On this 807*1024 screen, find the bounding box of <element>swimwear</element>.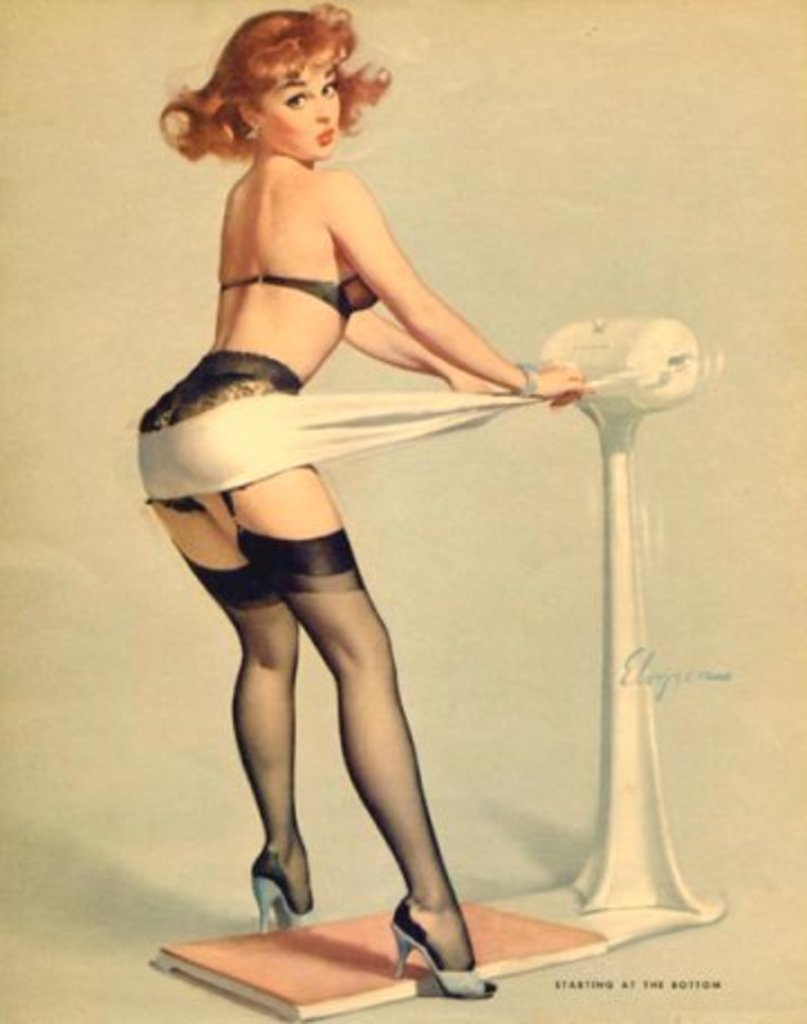
Bounding box: bbox=[217, 262, 377, 325].
